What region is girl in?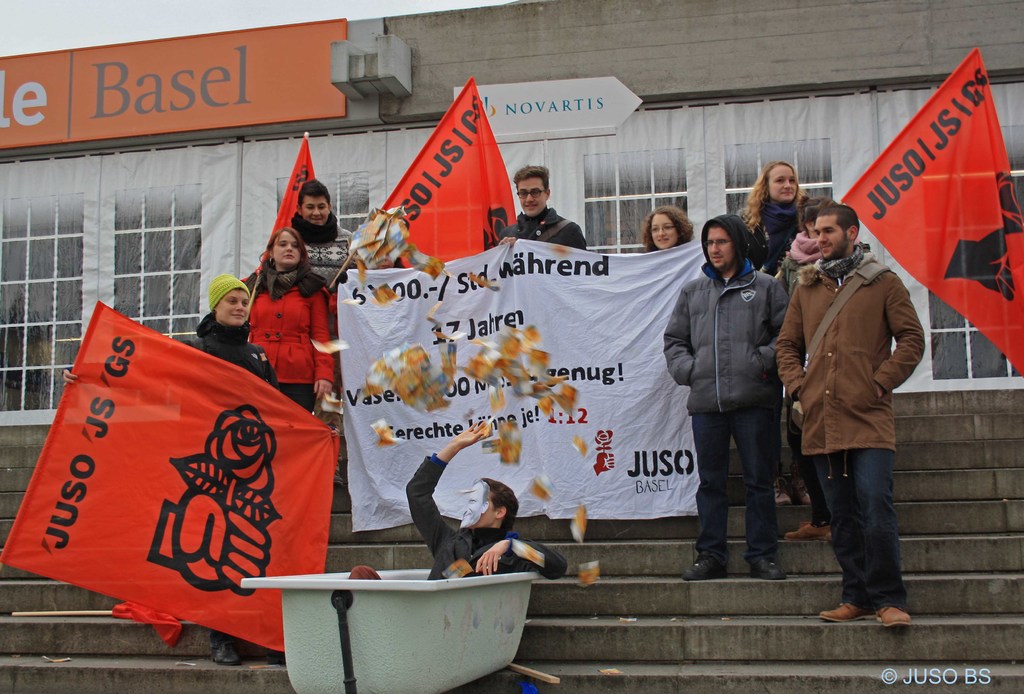
box(725, 164, 836, 512).
